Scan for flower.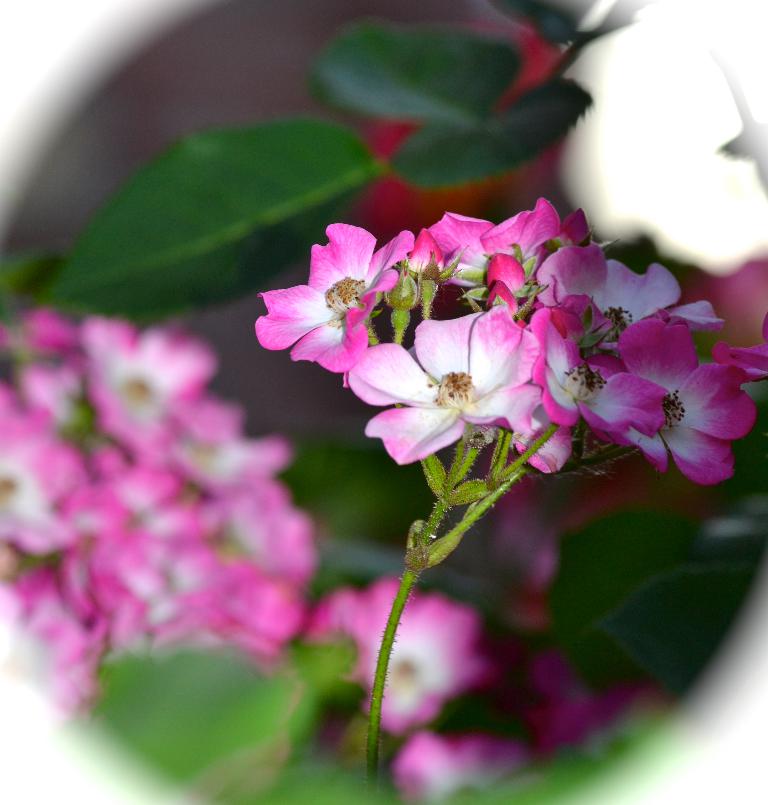
Scan result: bbox=(343, 309, 559, 472).
